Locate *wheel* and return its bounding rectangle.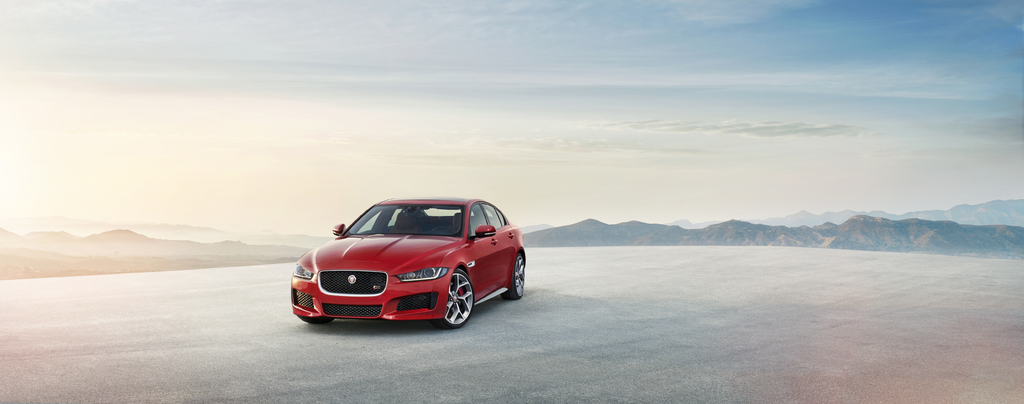
[left=298, top=316, right=336, bottom=326].
